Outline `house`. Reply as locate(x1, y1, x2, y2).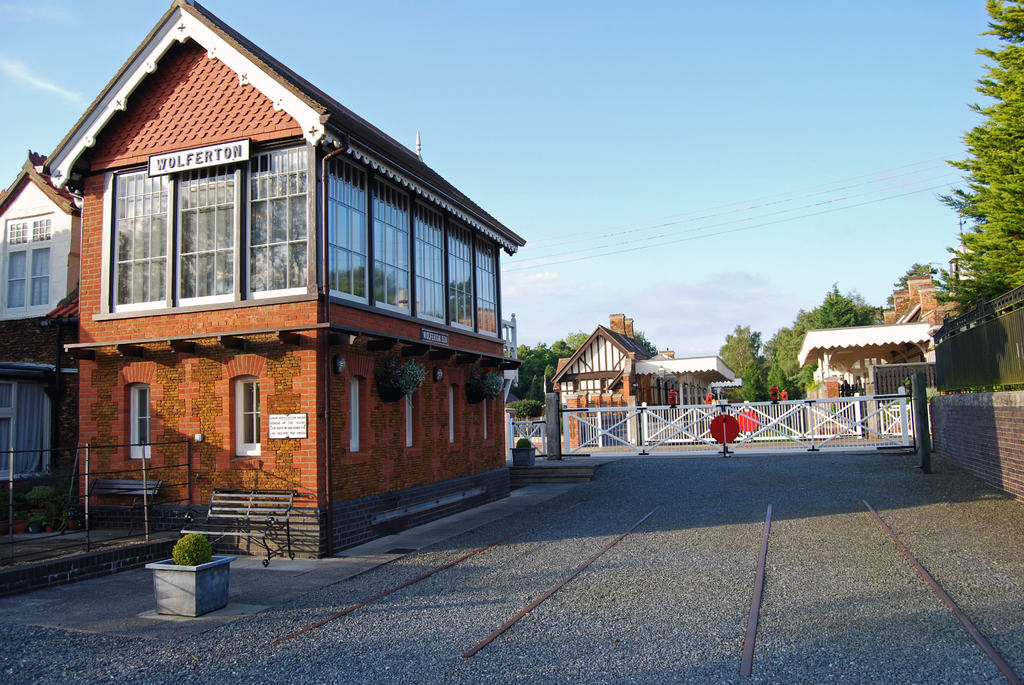
locate(0, 0, 527, 556).
